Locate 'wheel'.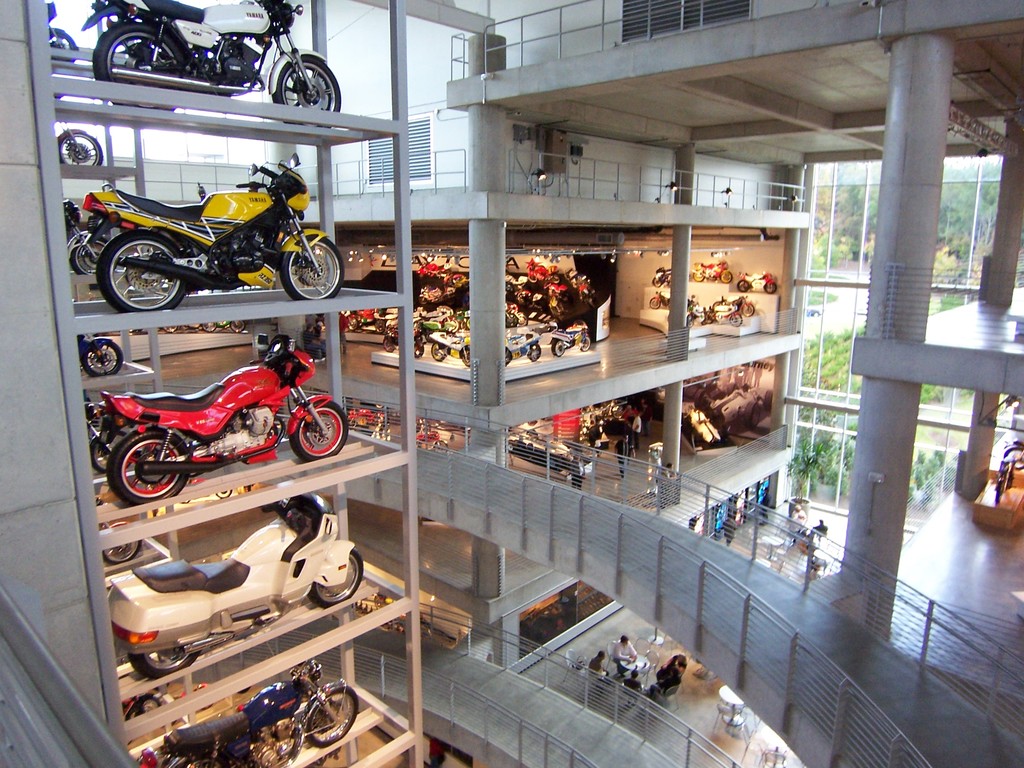
Bounding box: [504,348,512,367].
